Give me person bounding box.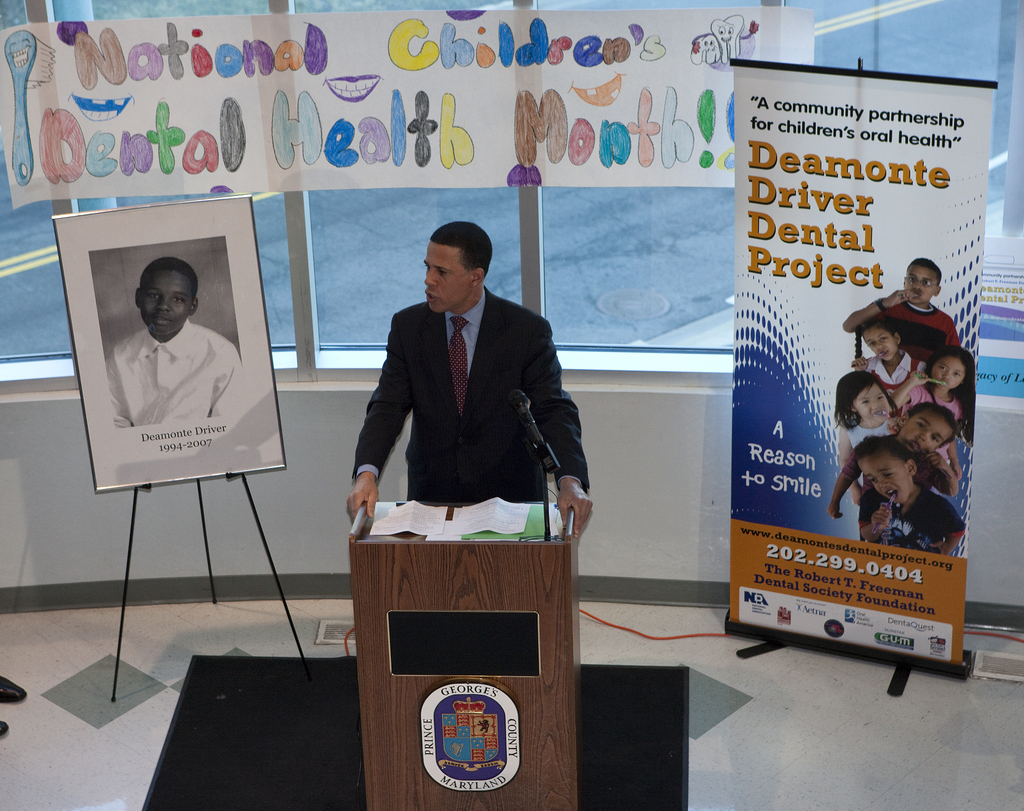
region(106, 259, 246, 429).
